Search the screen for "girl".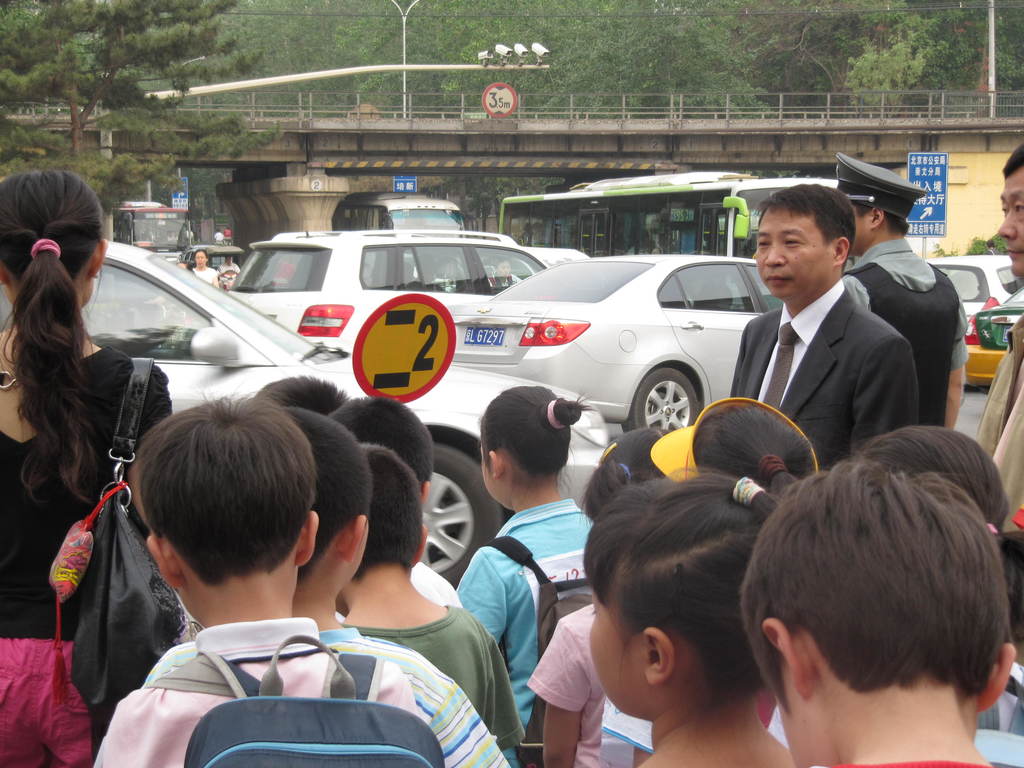
Found at 0 164 173 766.
